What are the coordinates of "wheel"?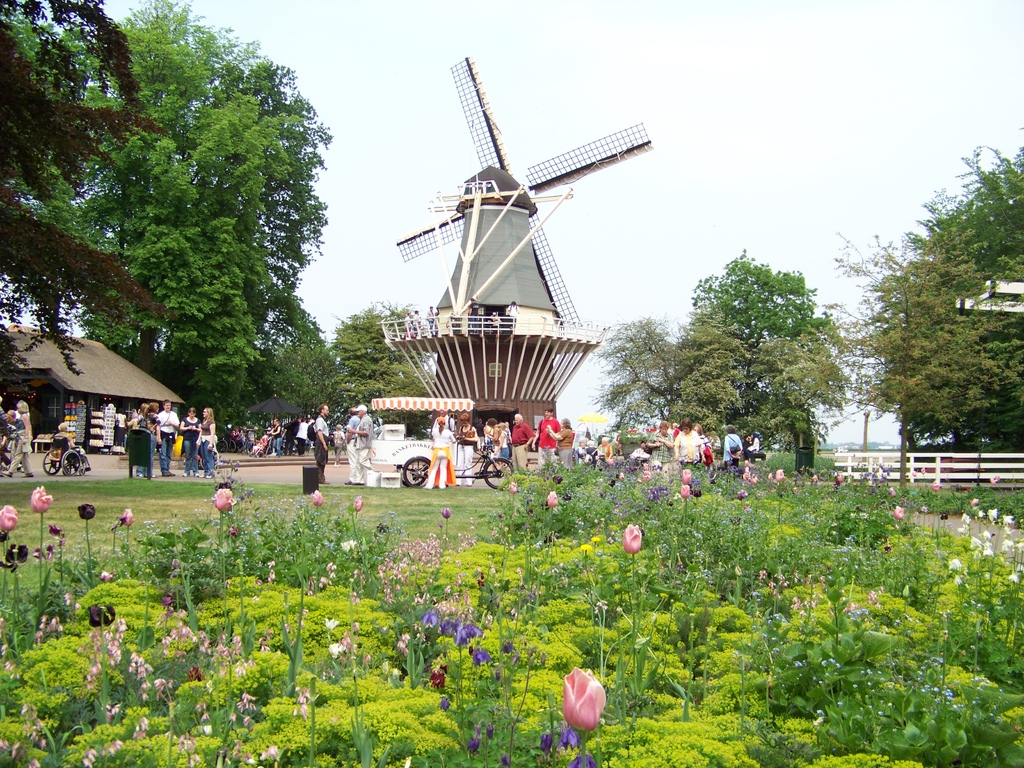
59:449:83:475.
